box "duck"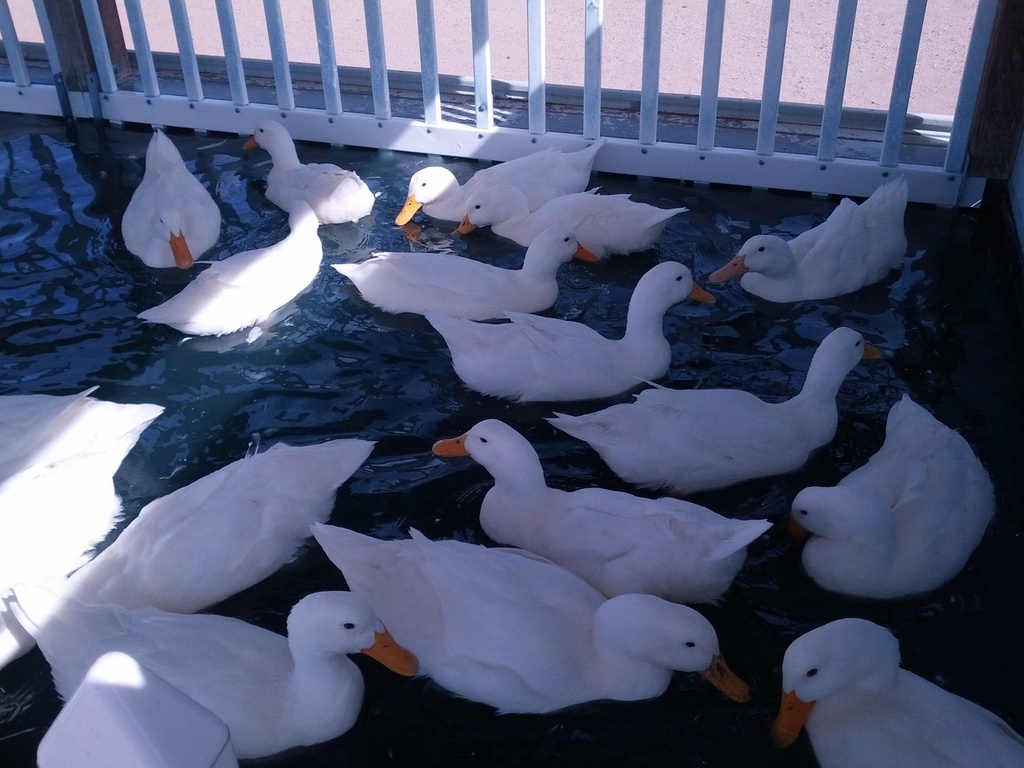
[450, 180, 692, 273]
